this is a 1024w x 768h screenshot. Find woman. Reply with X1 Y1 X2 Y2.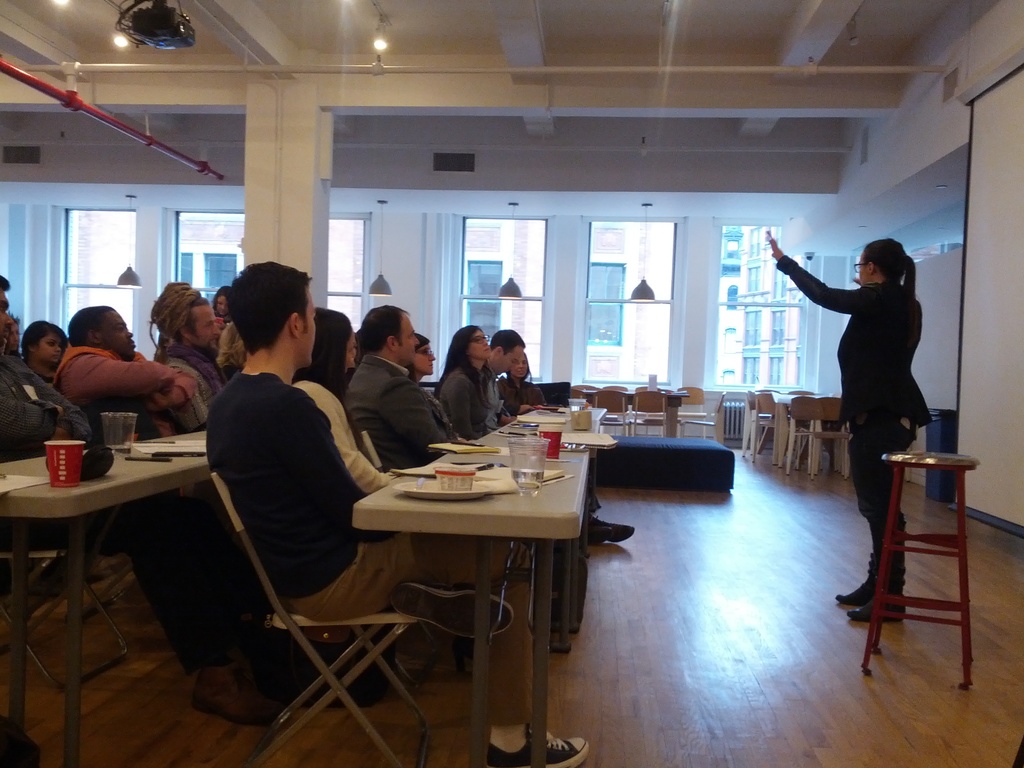
426 320 484 429.
